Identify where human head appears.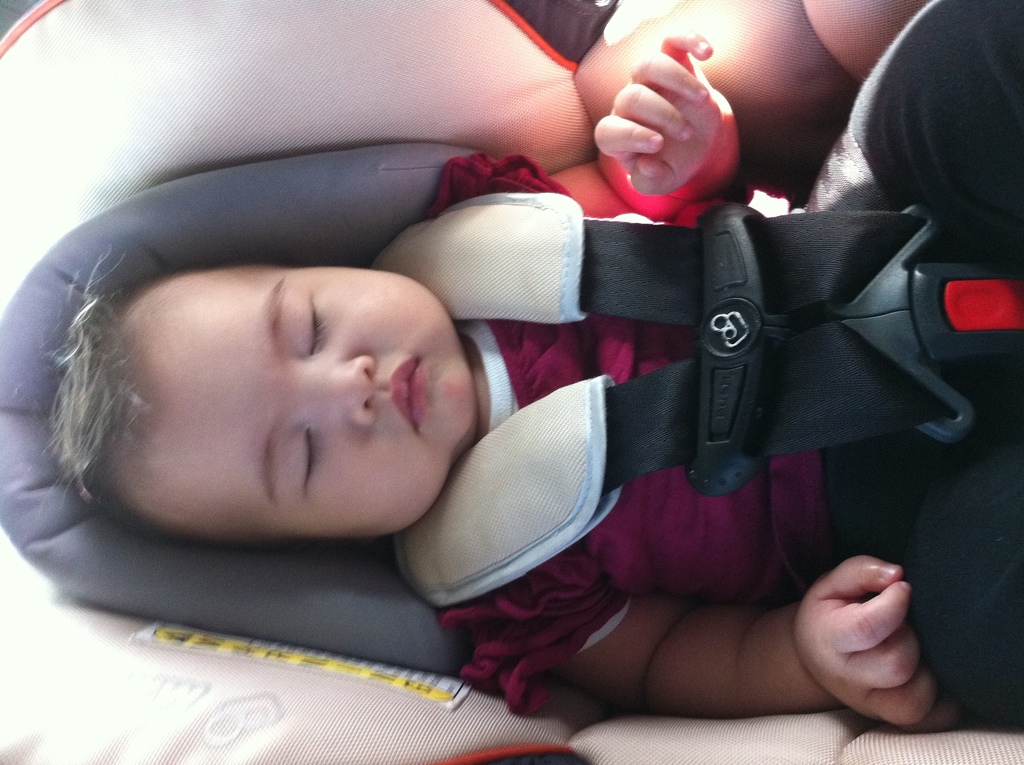
Appears at (46, 257, 479, 544).
